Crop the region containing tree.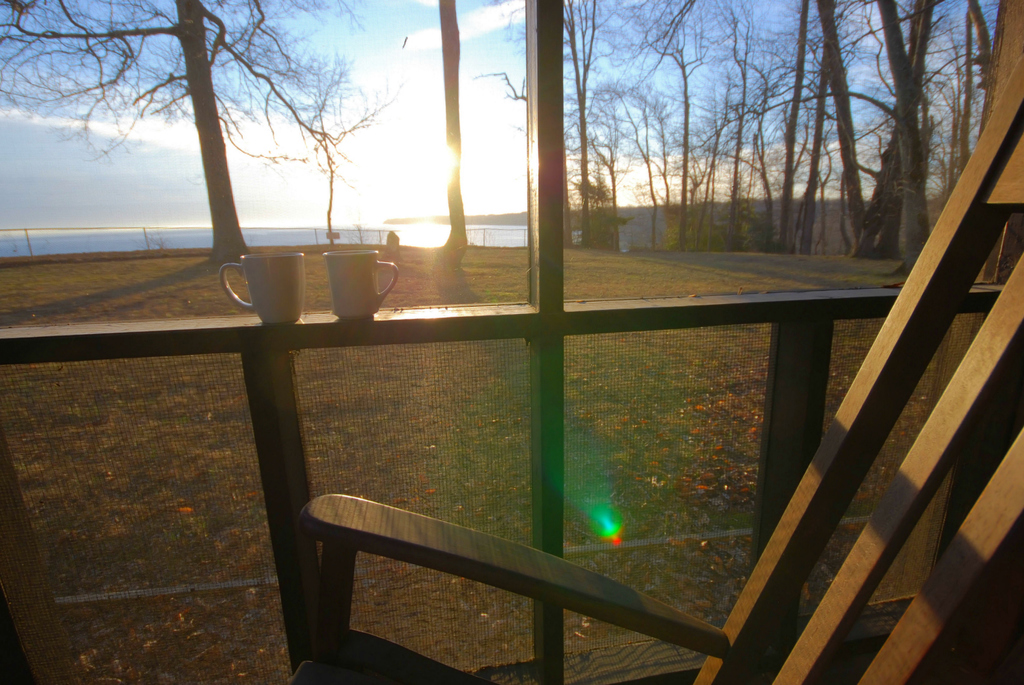
Crop region: [68, 0, 388, 326].
